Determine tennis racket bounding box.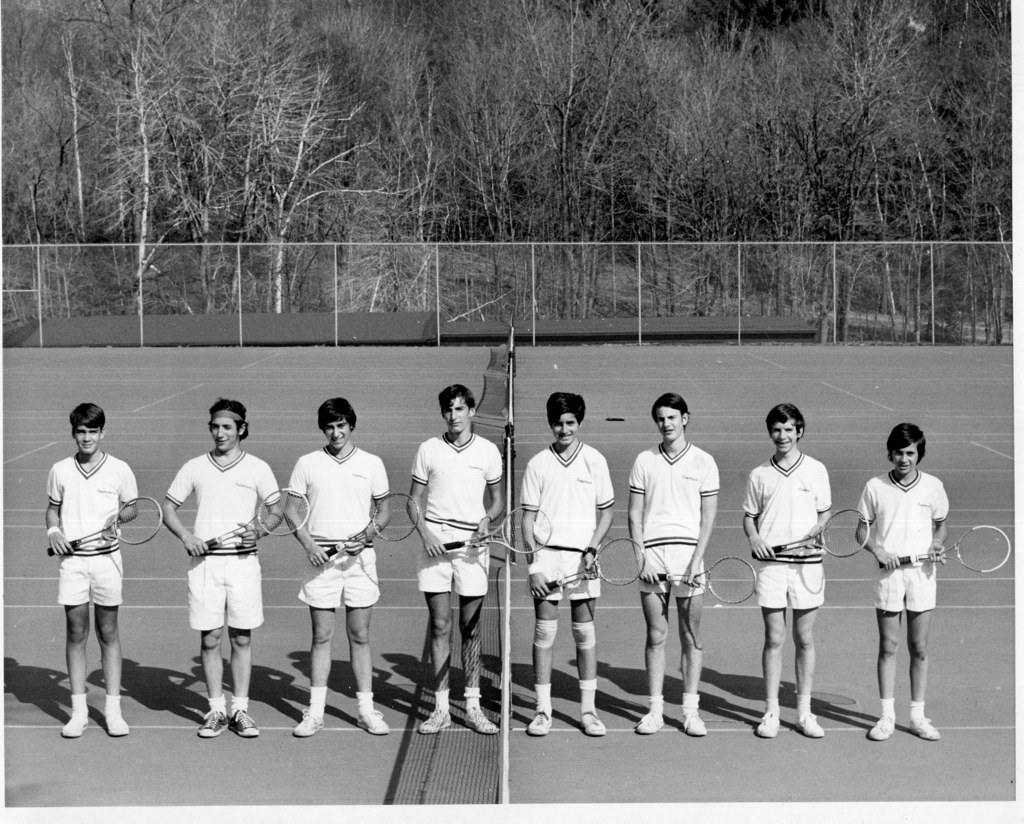
Determined: [185,486,310,560].
